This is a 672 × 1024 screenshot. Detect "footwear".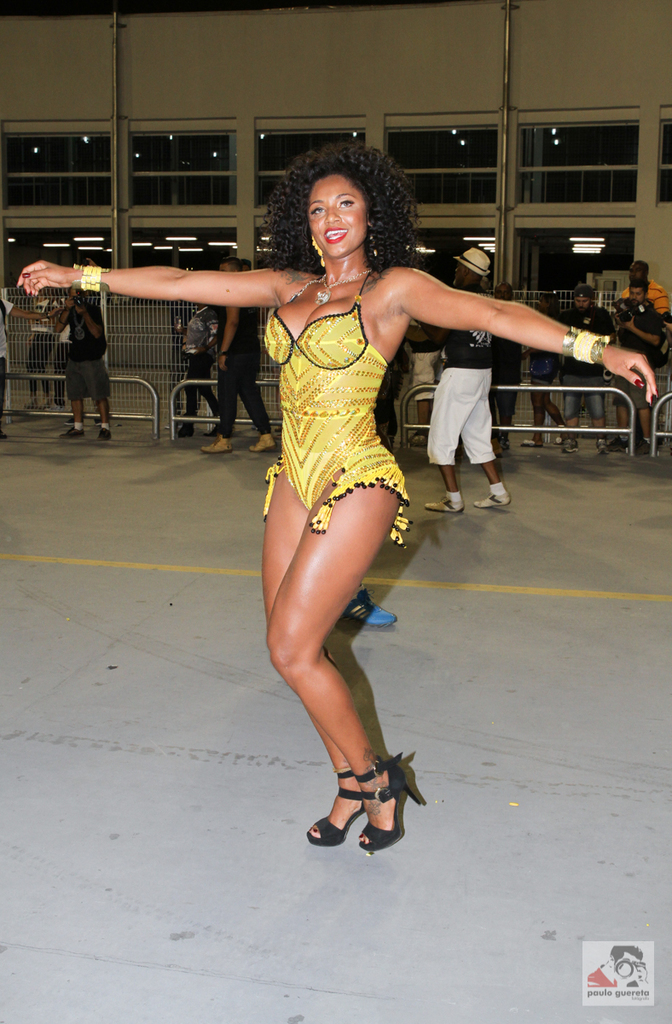
select_region(474, 490, 512, 504).
